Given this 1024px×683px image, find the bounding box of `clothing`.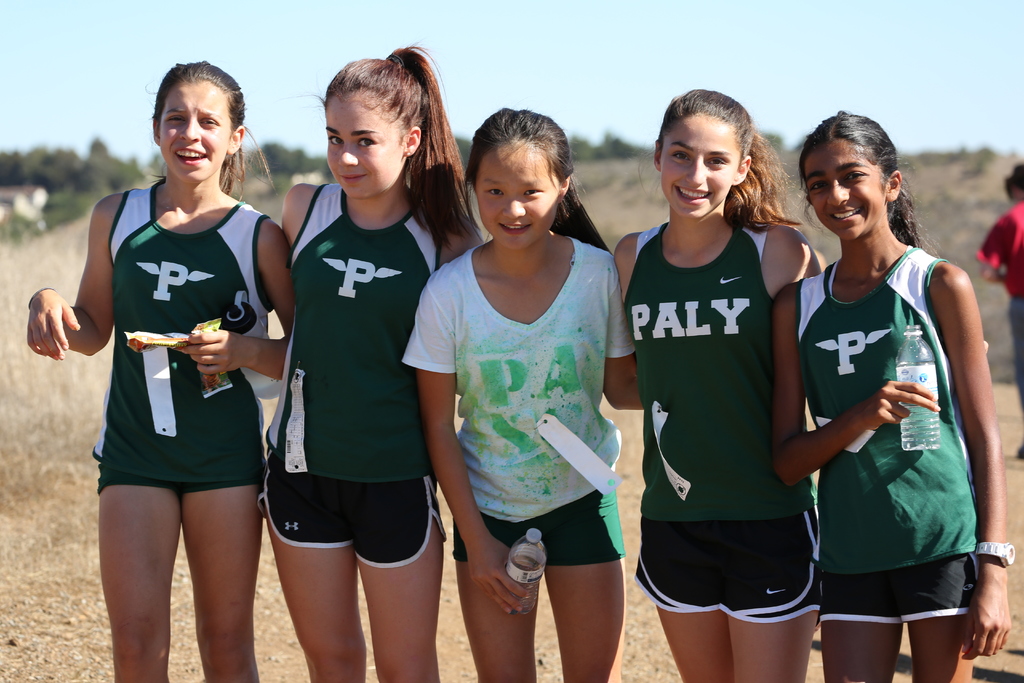
(left=259, top=183, right=444, bottom=569).
